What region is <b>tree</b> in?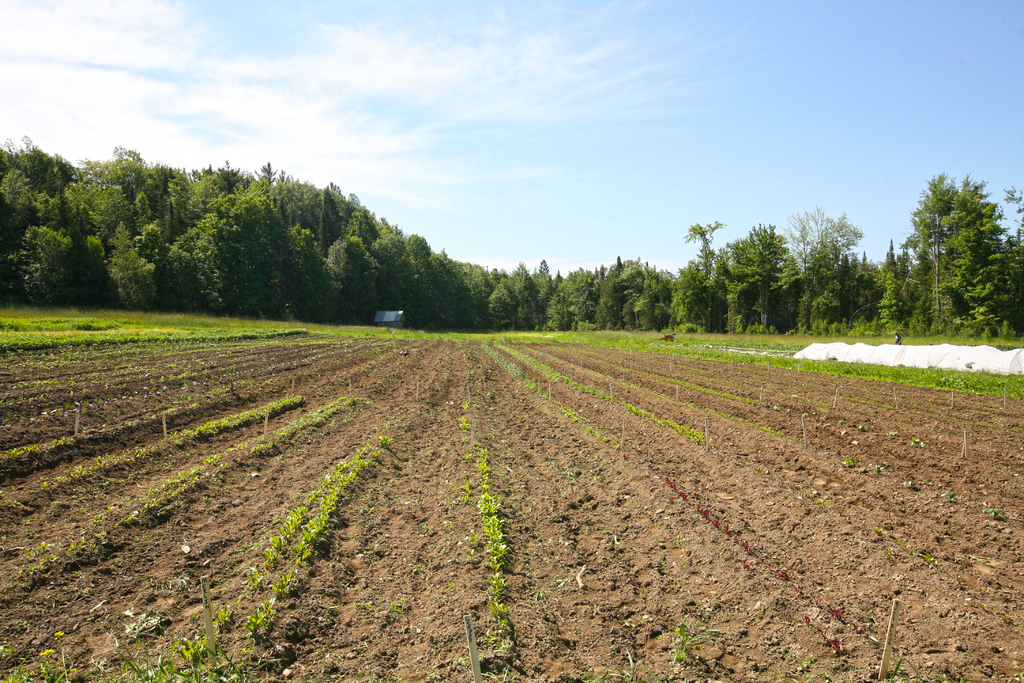
{"x1": 893, "y1": 168, "x2": 1023, "y2": 350}.
